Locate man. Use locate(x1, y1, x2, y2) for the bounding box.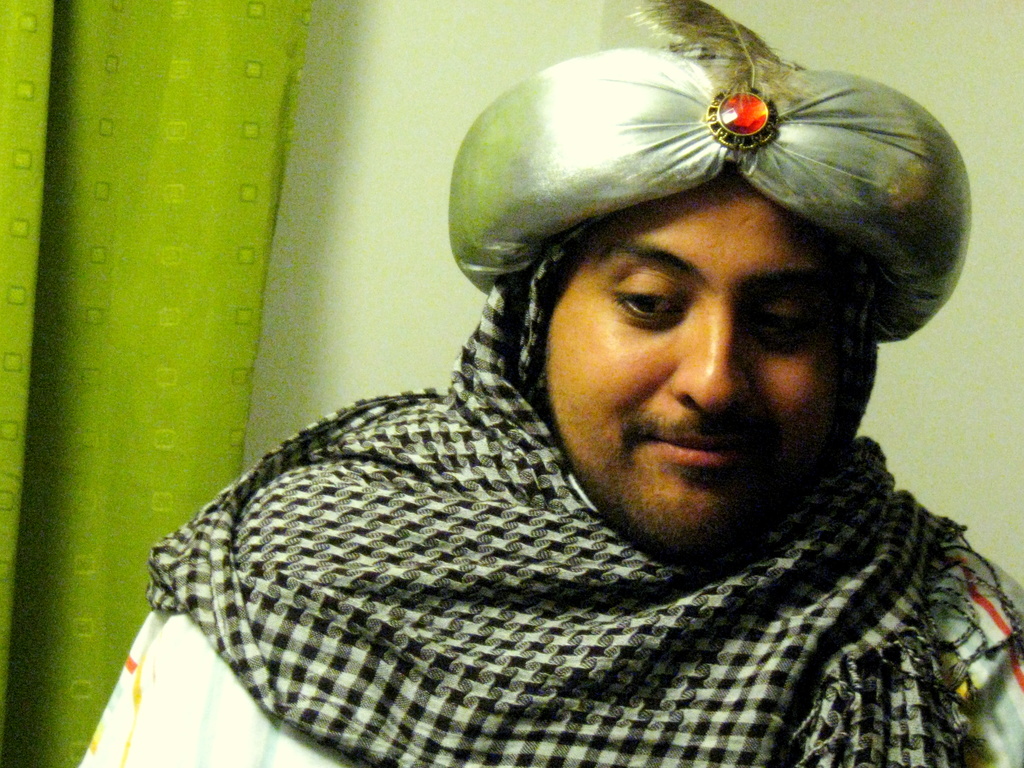
locate(81, 36, 1023, 767).
